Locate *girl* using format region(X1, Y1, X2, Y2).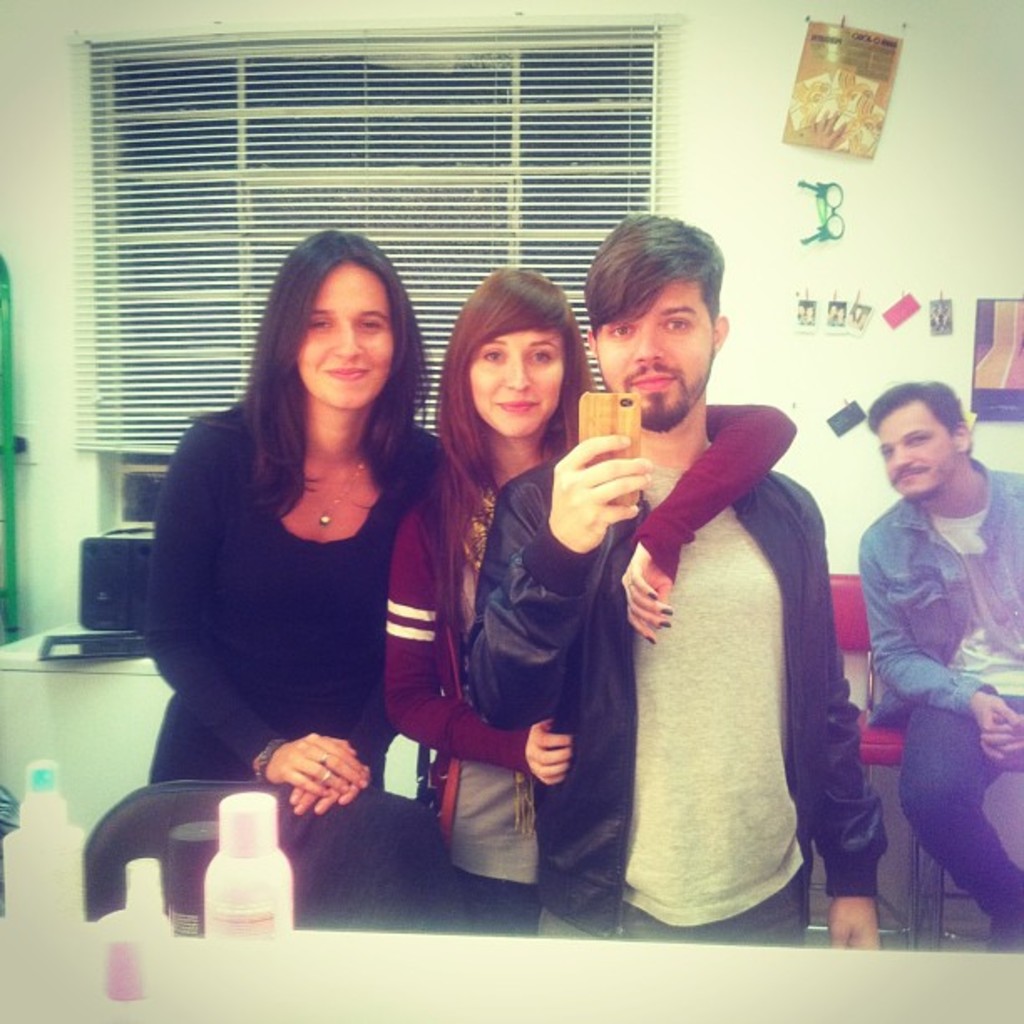
region(142, 229, 453, 810).
